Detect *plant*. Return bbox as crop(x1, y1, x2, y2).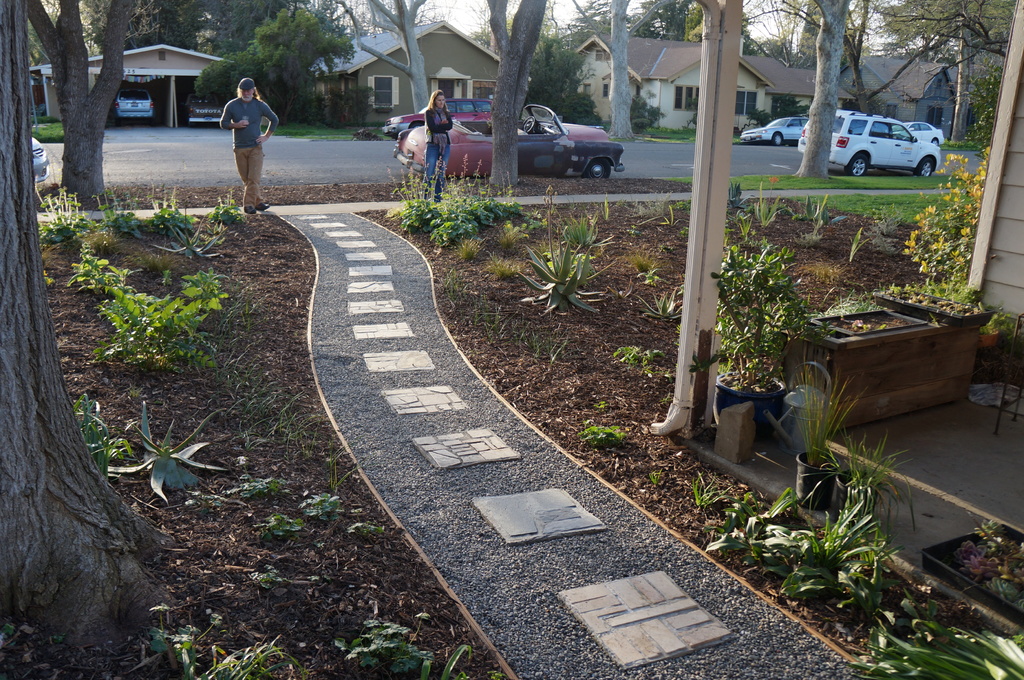
crop(715, 229, 825, 412).
